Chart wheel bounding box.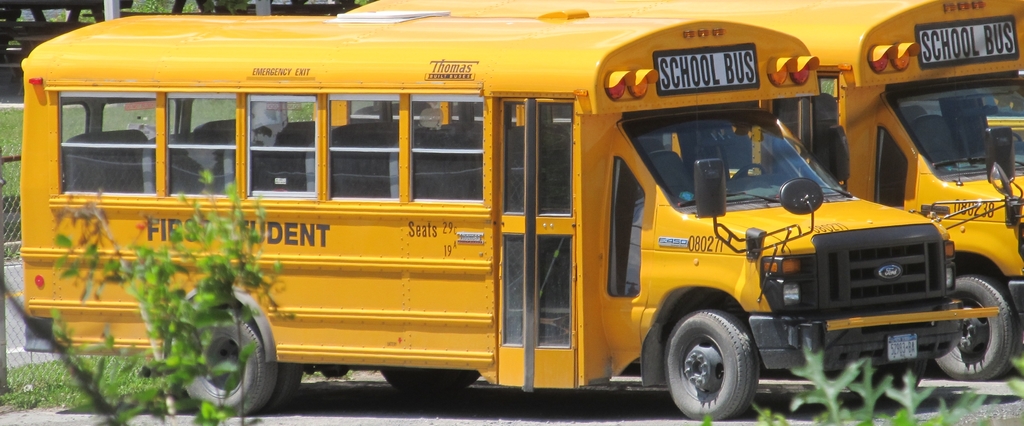
Charted: bbox(934, 270, 1020, 382).
